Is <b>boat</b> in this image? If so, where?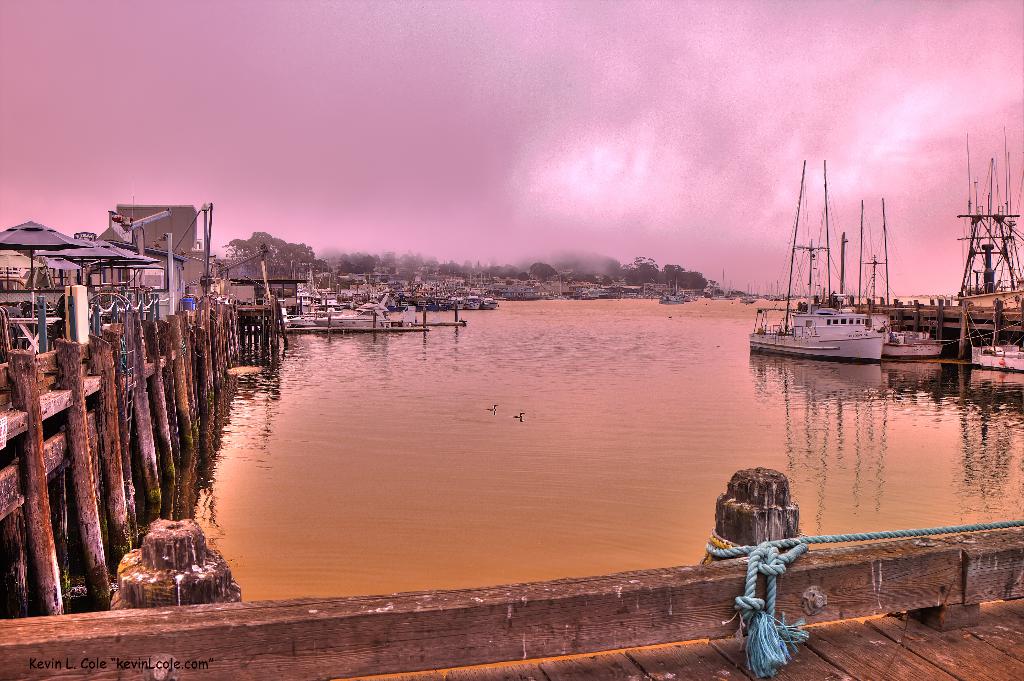
Yes, at crop(291, 304, 322, 329).
